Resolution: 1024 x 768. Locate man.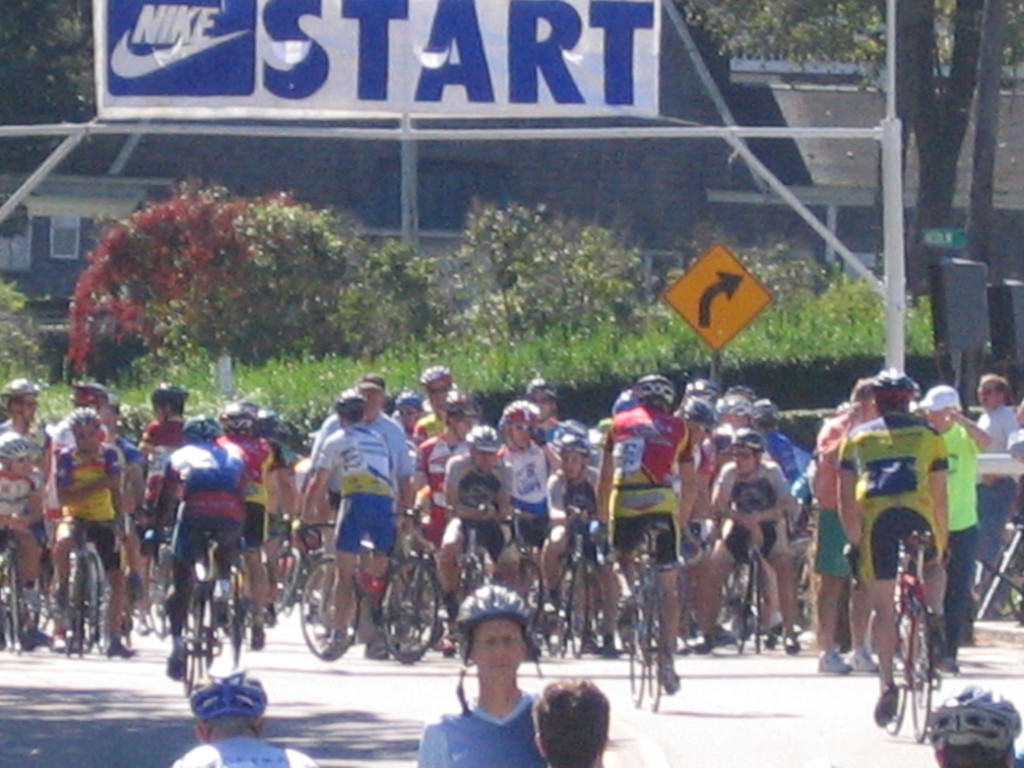
x1=304, y1=387, x2=417, y2=524.
